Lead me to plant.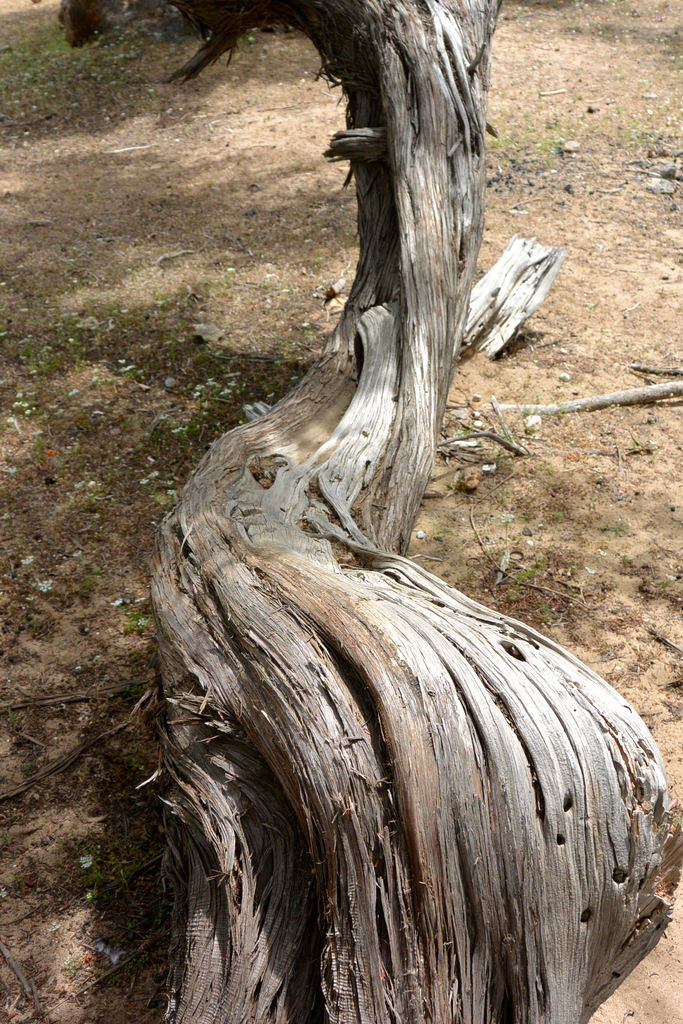
Lead to [left=15, top=525, right=29, bottom=543].
